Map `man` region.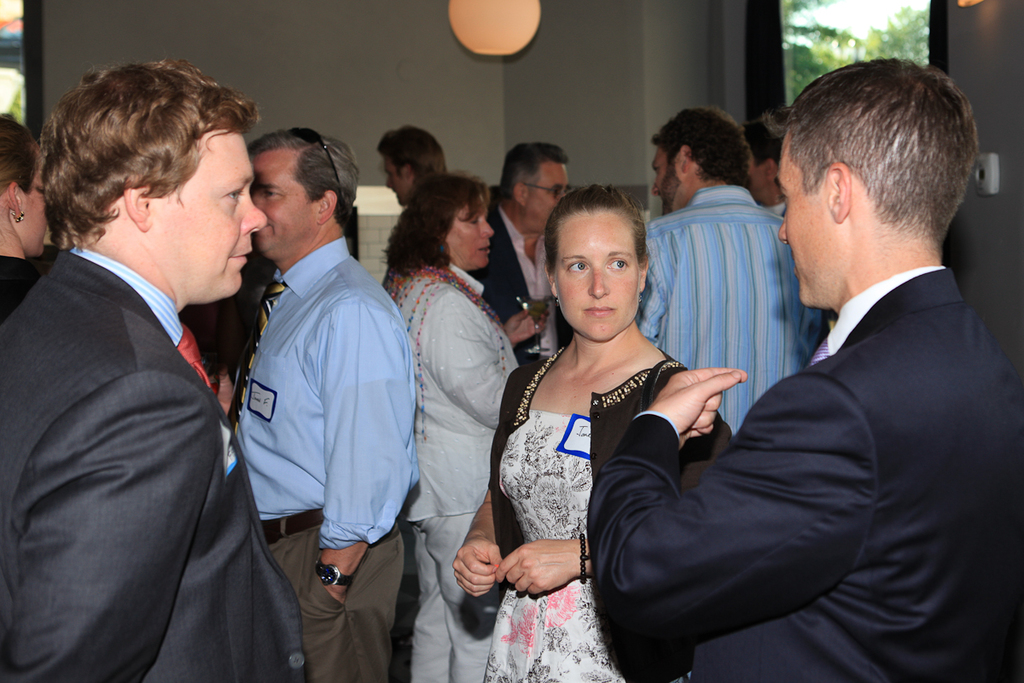
Mapped to bbox(476, 143, 574, 353).
